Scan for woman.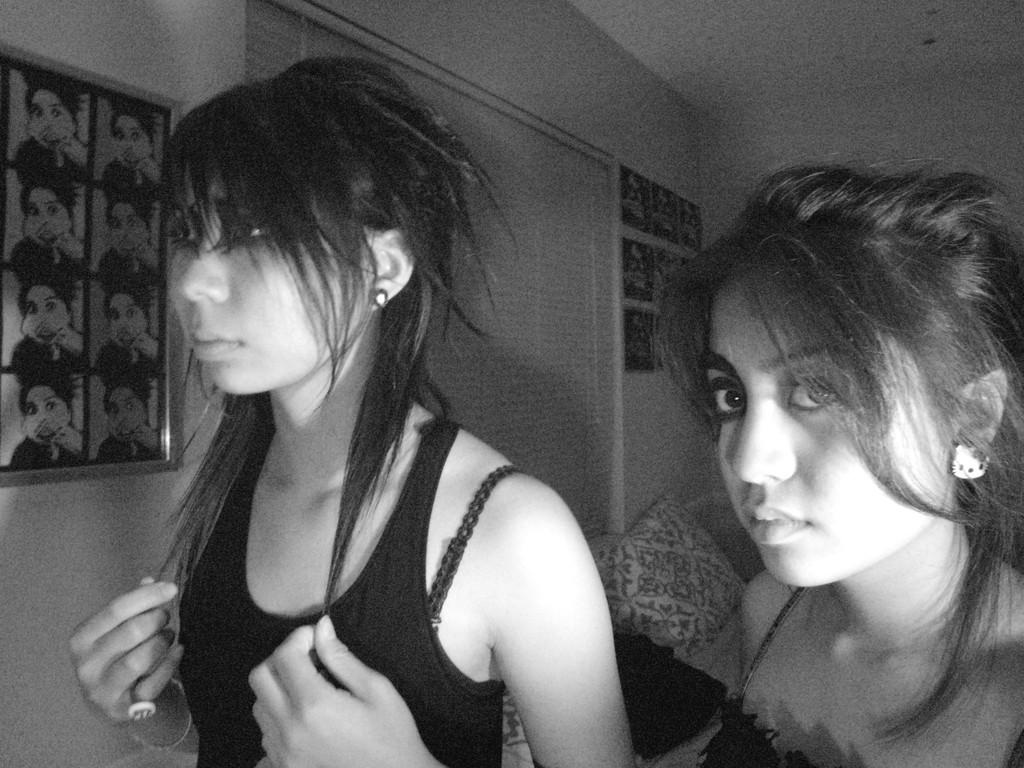
Scan result: 100:106:165:186.
